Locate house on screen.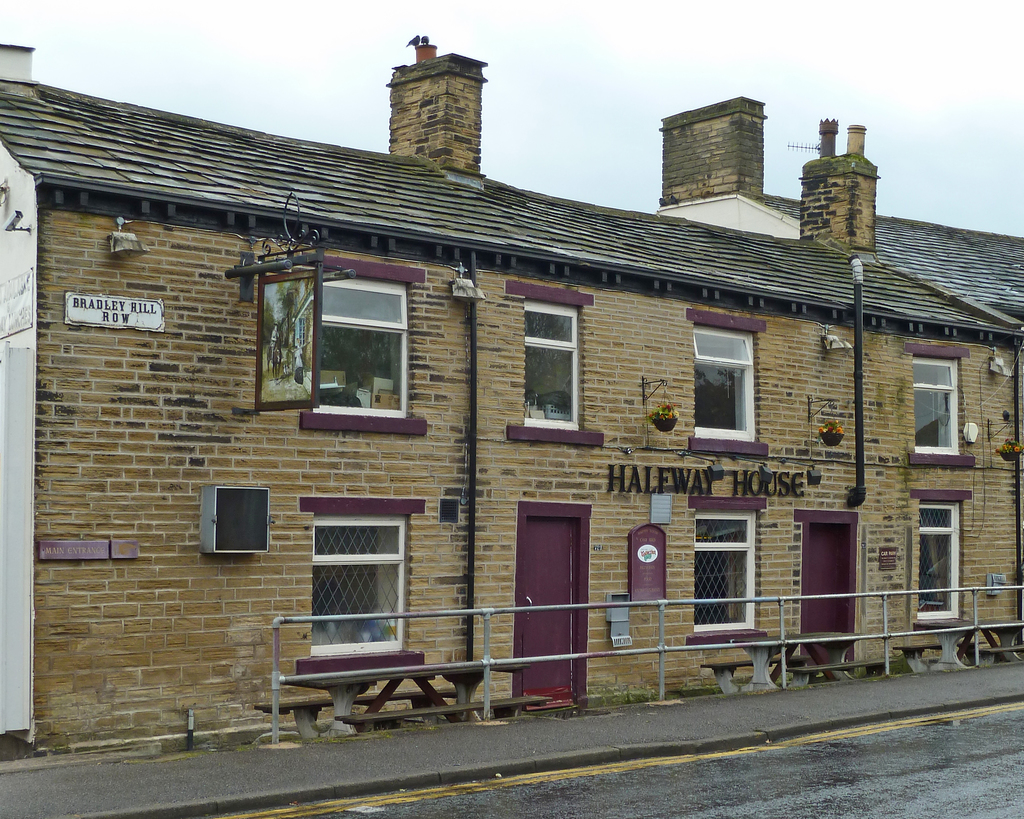
On screen at 0,42,1023,752.
